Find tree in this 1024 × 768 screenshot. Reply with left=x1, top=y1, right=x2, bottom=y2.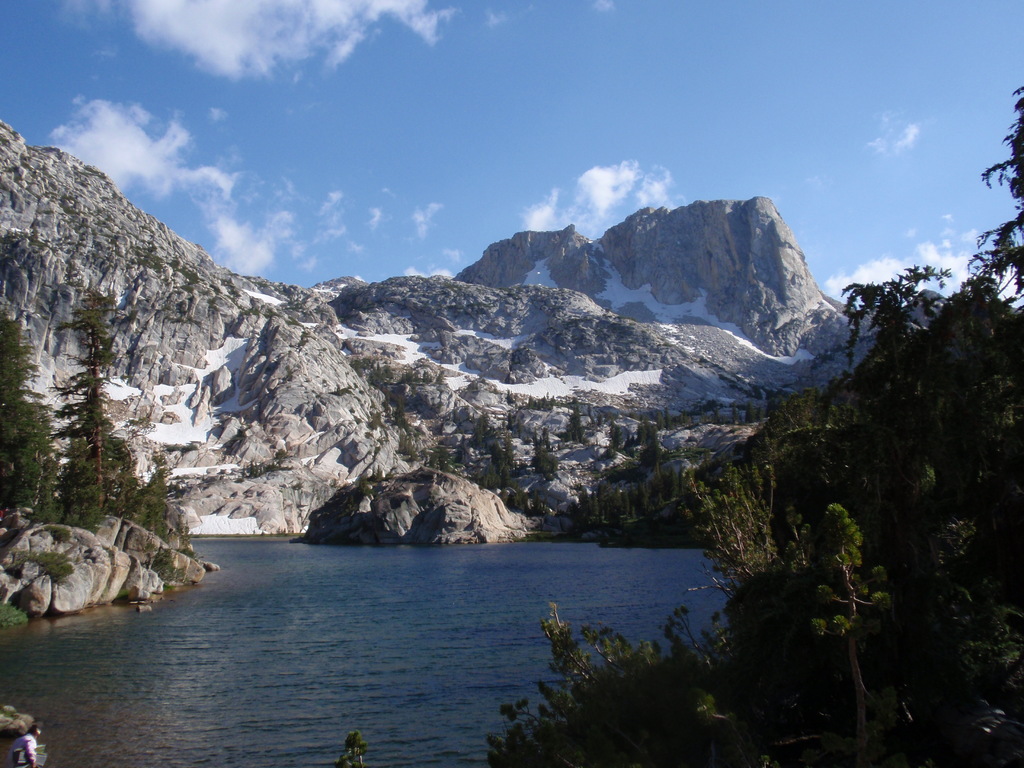
left=730, top=401, right=739, bottom=425.
